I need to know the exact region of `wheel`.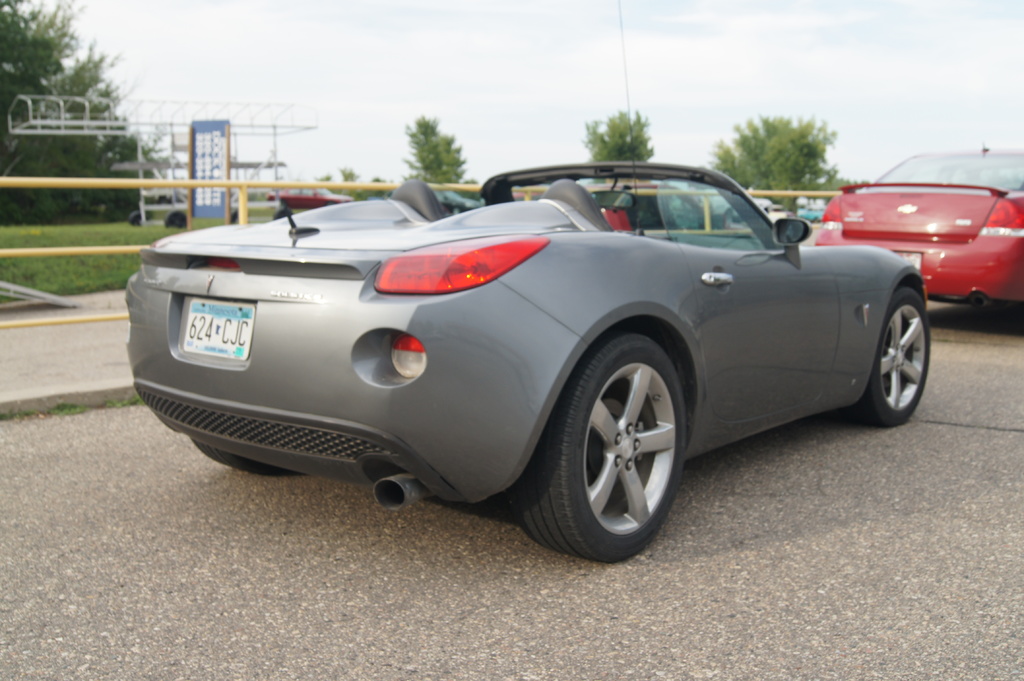
Region: (x1=519, y1=335, x2=691, y2=567).
